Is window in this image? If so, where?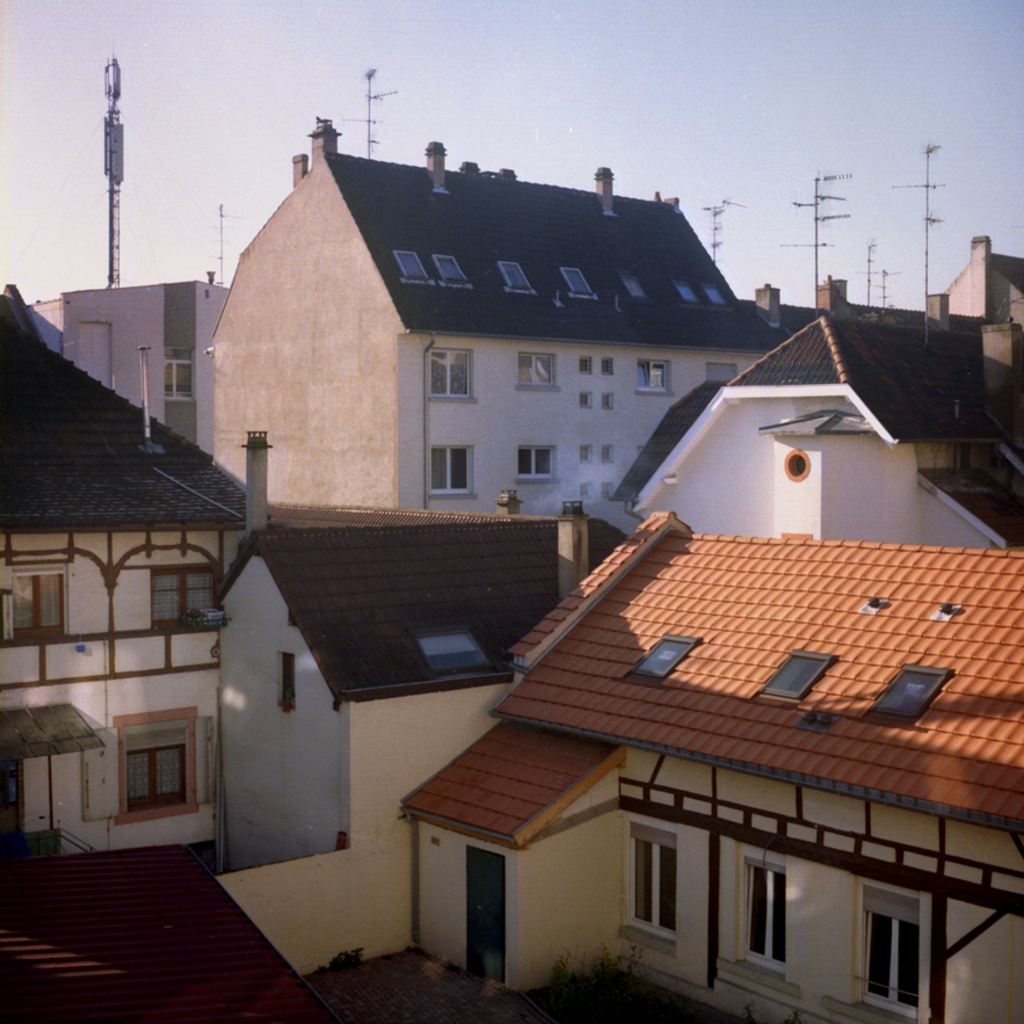
Yes, at (left=391, top=252, right=431, bottom=283).
